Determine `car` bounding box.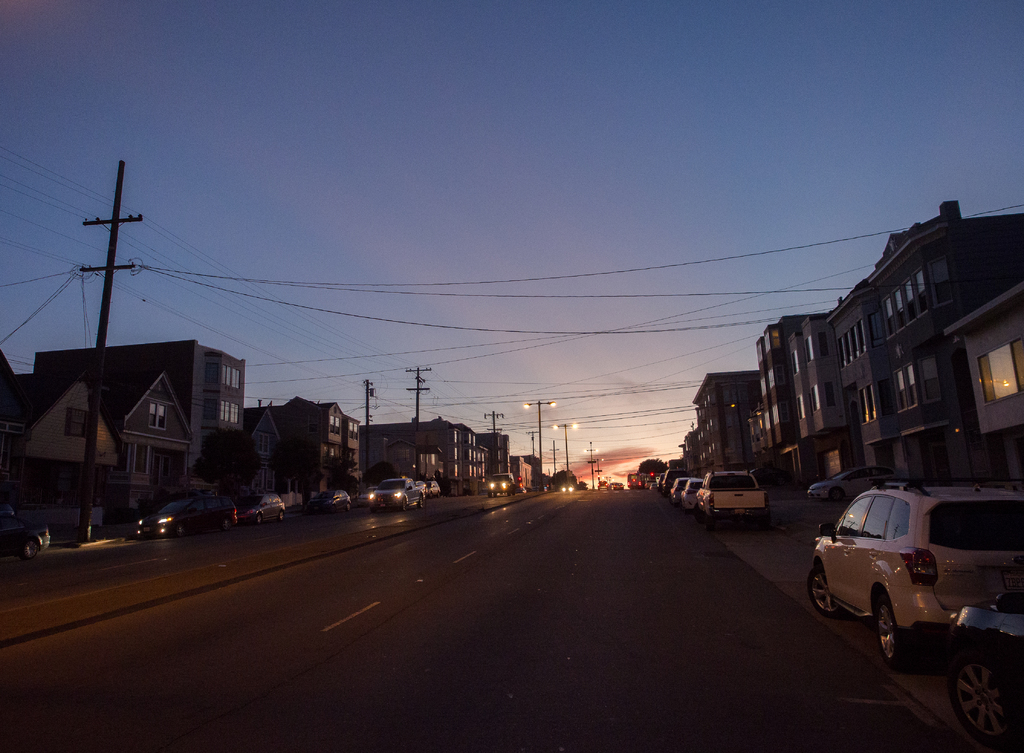
Determined: <region>365, 473, 422, 508</region>.
